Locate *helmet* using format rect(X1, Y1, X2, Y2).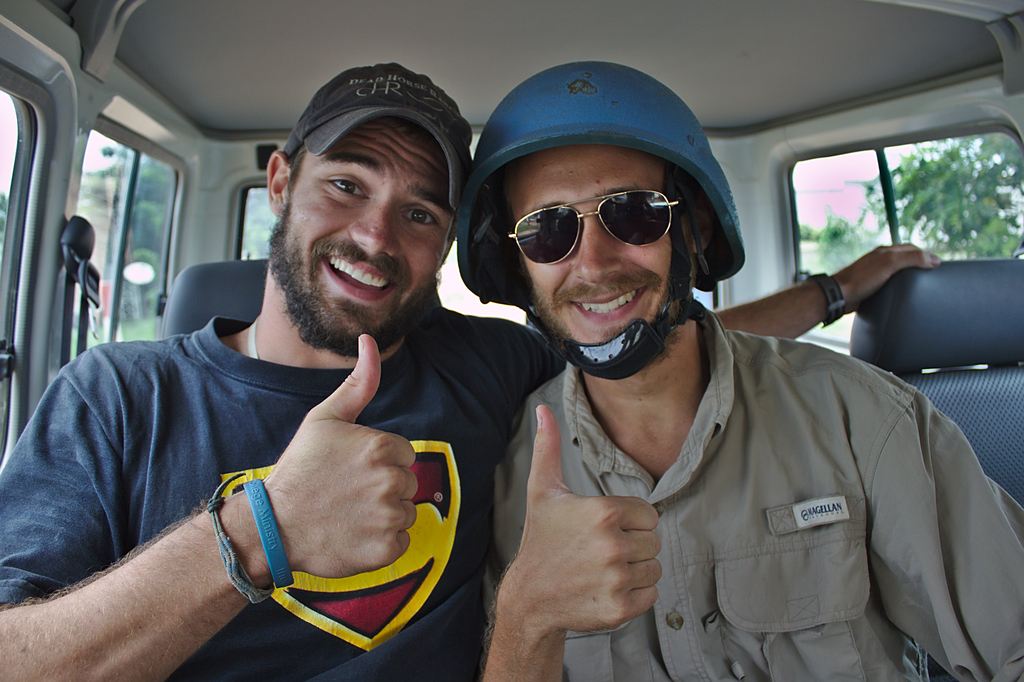
rect(465, 59, 750, 362).
